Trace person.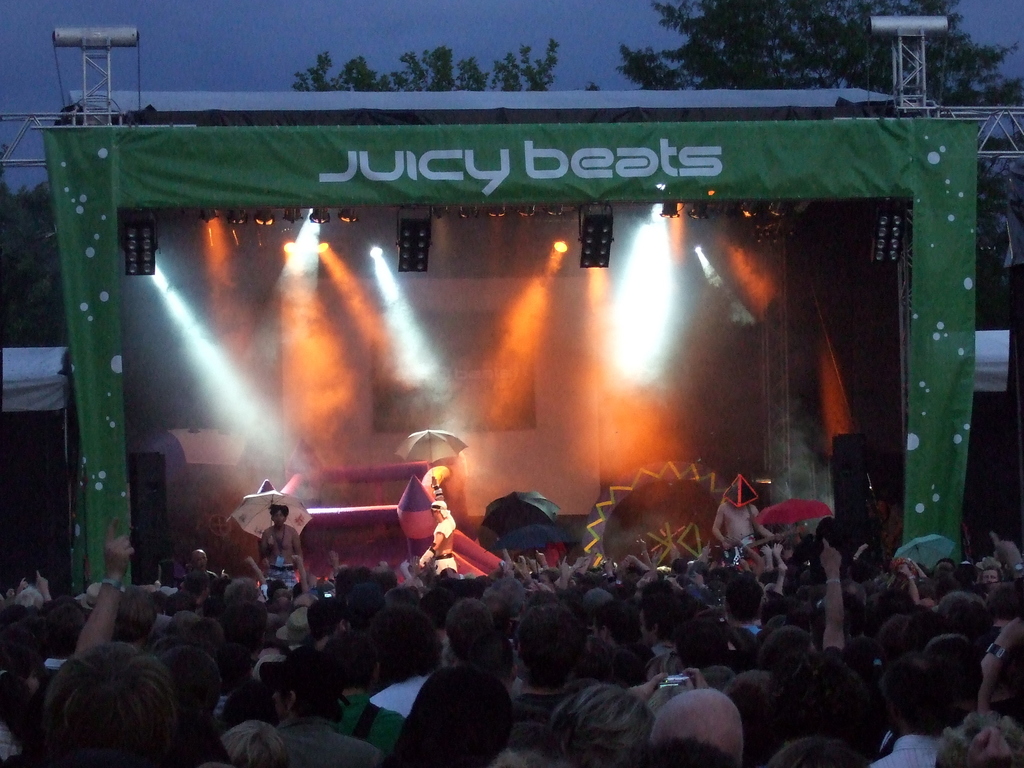
Traced to 705/474/778/555.
